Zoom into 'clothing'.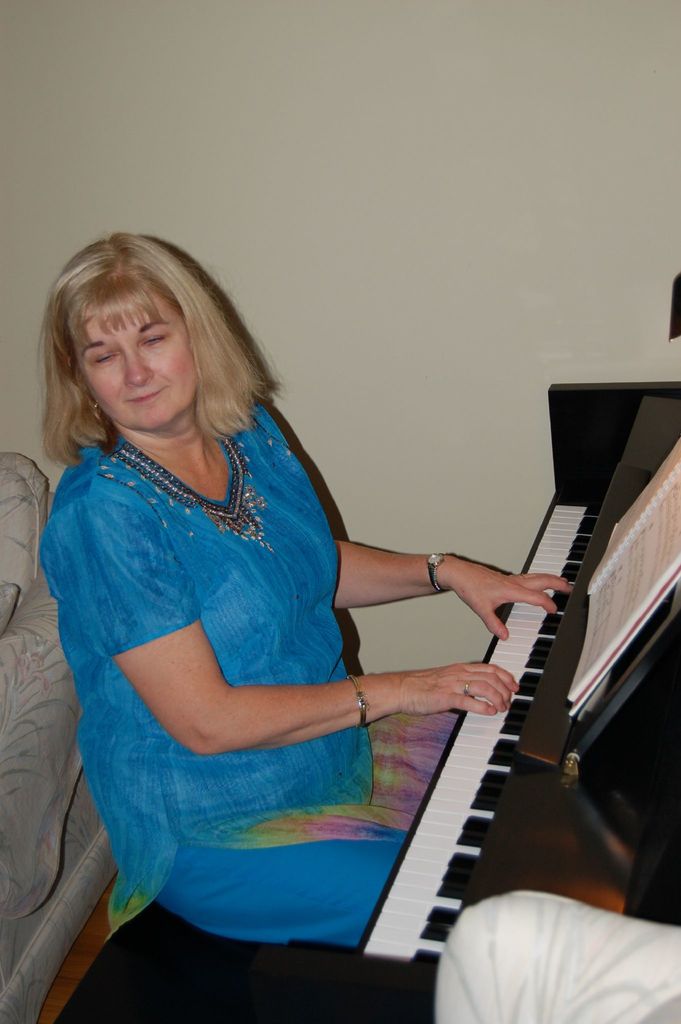
Zoom target: <bbox>22, 392, 384, 874</bbox>.
